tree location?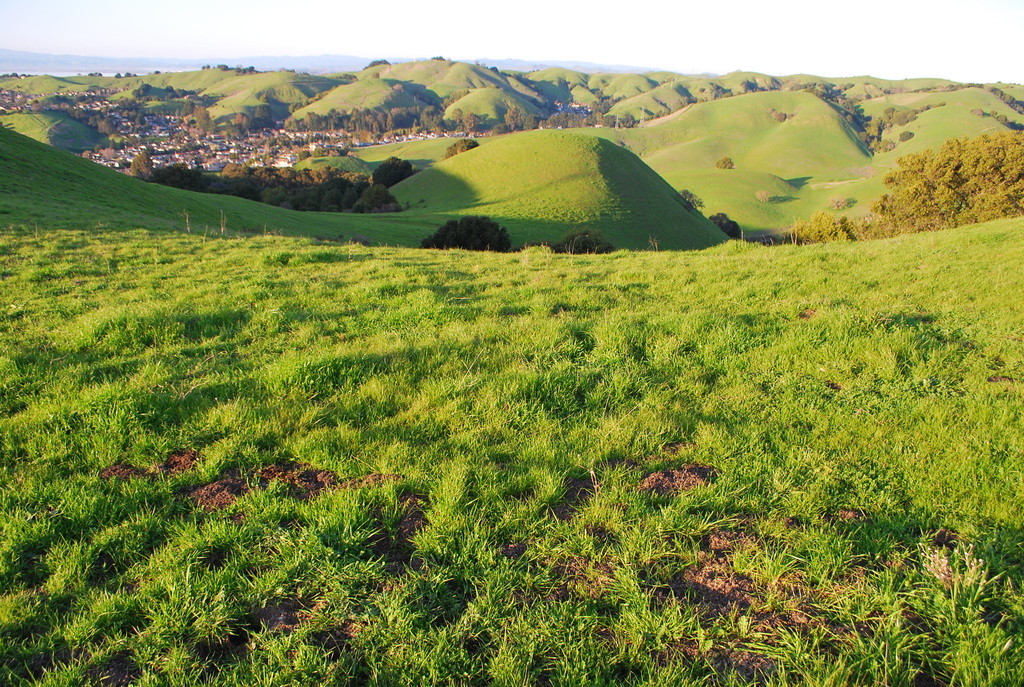
360, 55, 399, 69
